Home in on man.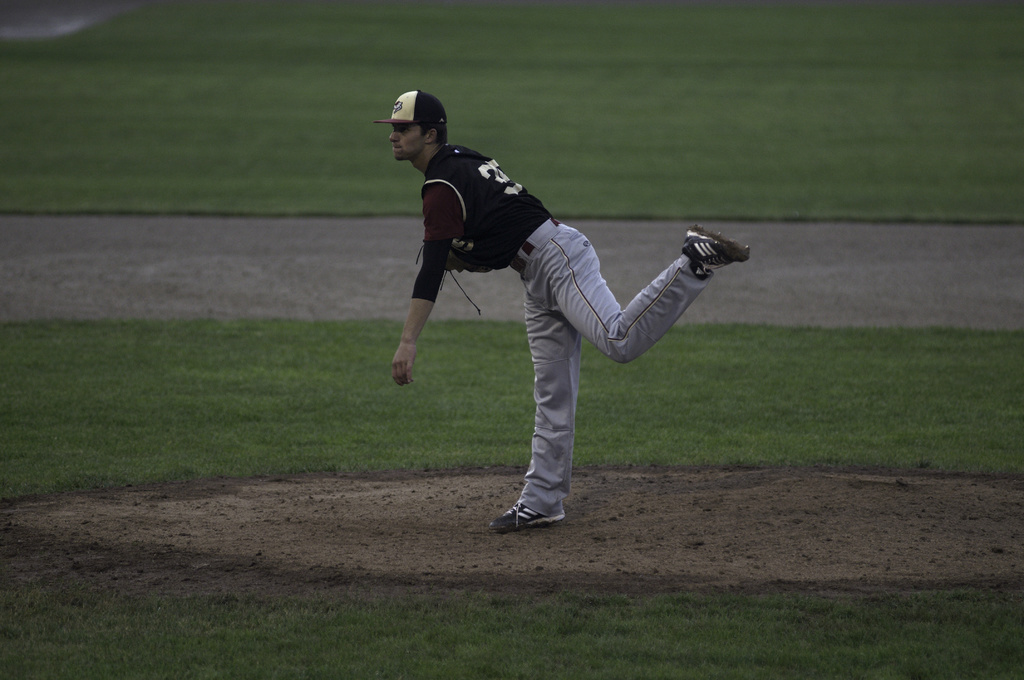
Homed in at locate(365, 95, 740, 535).
